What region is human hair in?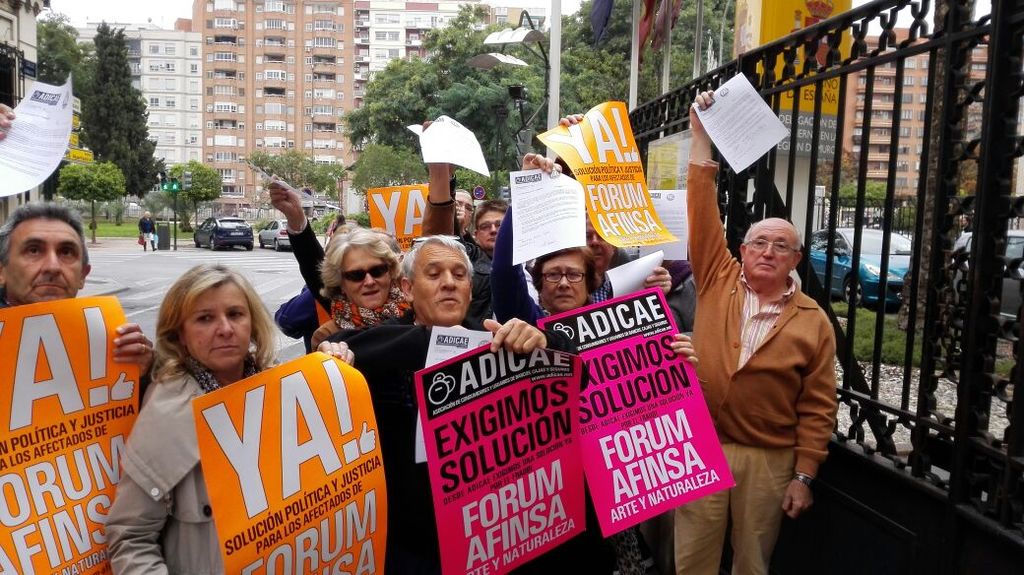
[532, 248, 596, 291].
